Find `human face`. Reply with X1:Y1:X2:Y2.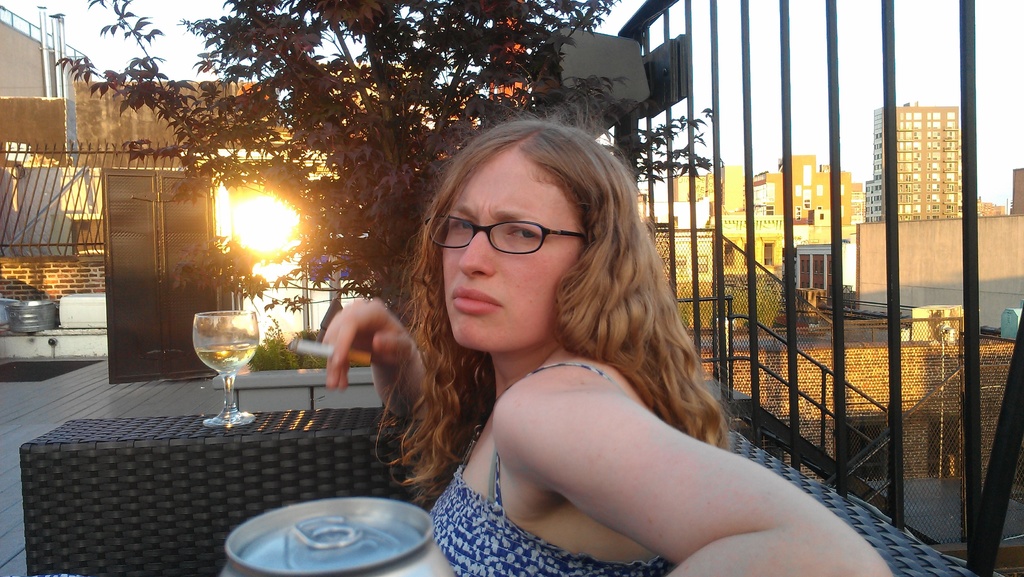
438:147:584:352.
